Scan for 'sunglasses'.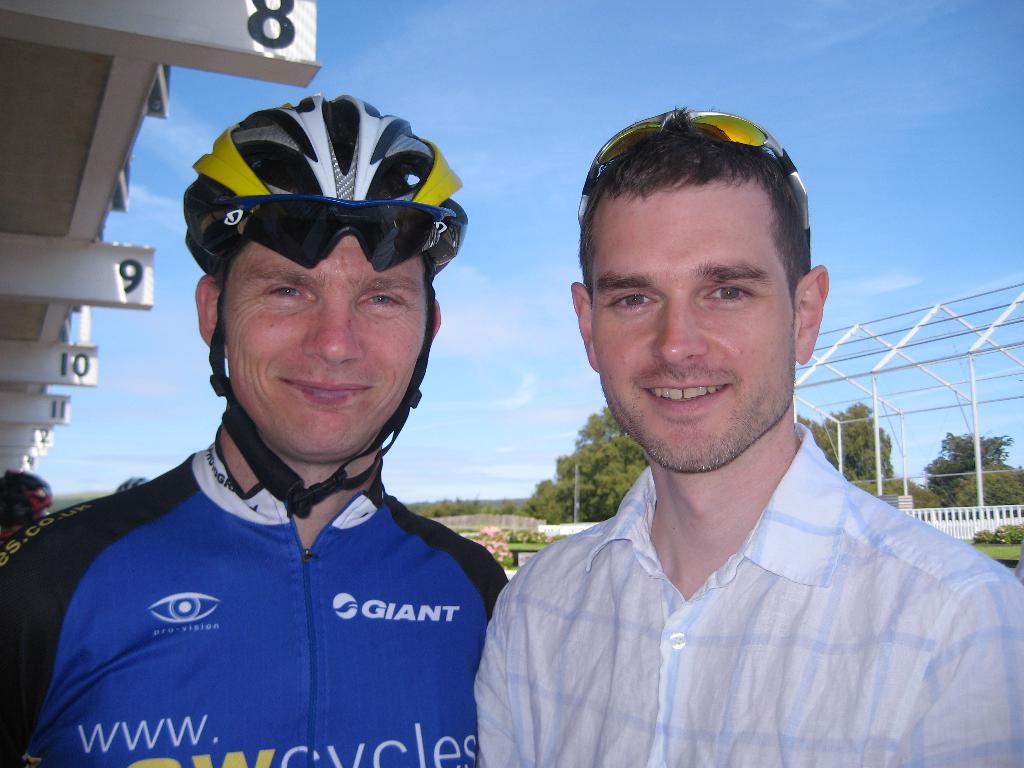
Scan result: 576, 111, 813, 264.
